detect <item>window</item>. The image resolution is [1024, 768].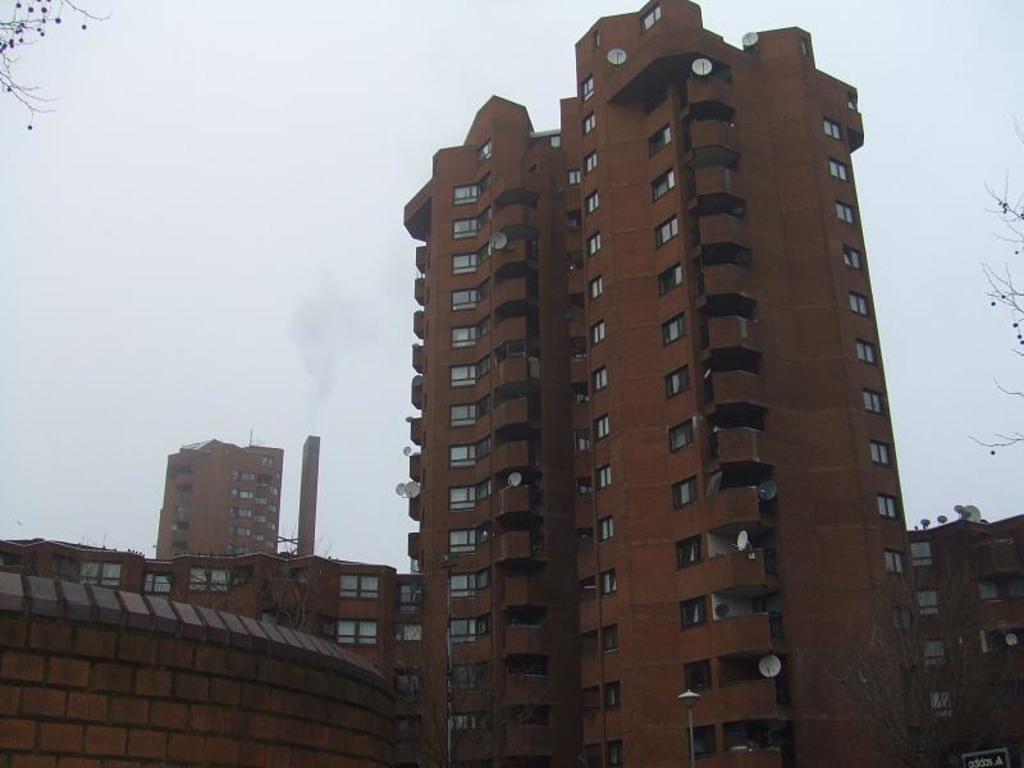
[188,566,230,591].
